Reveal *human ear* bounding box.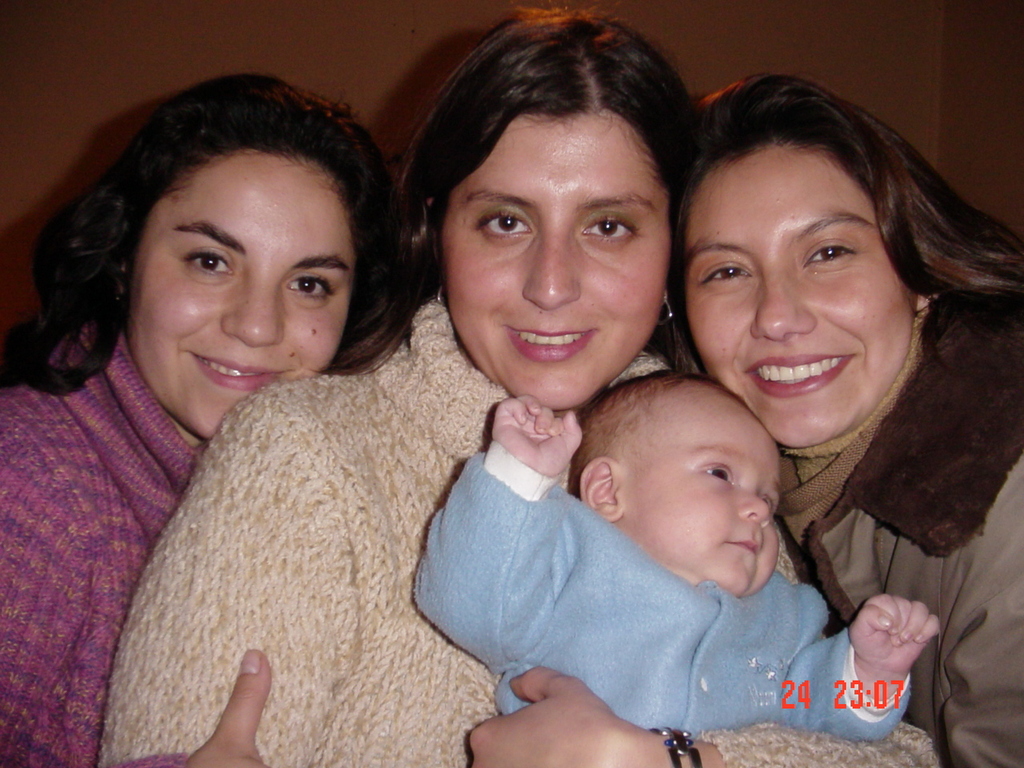
Revealed: box(114, 262, 128, 298).
